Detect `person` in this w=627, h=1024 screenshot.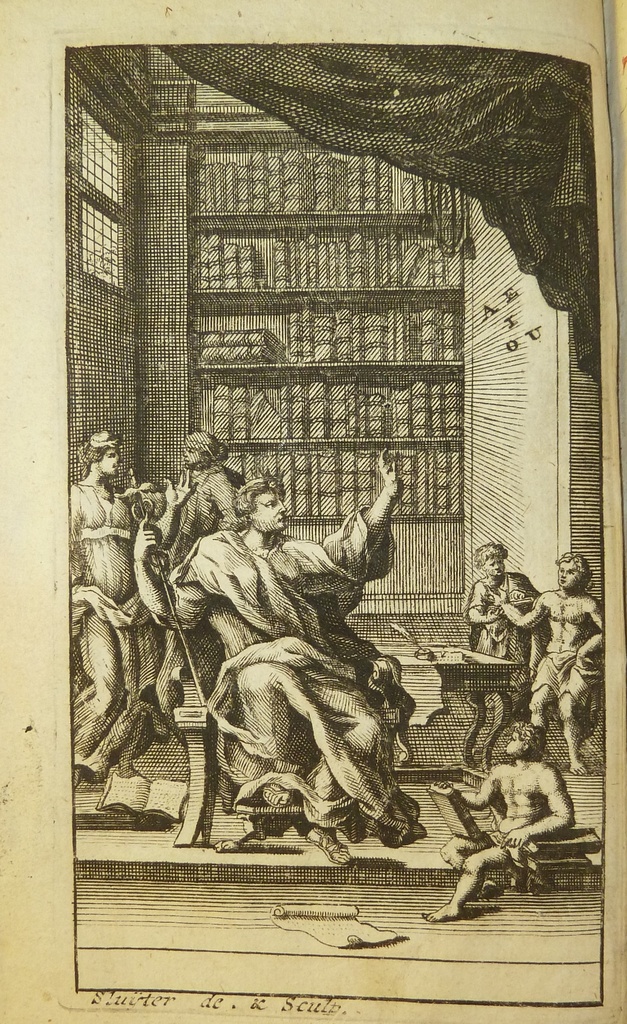
Detection: BBox(421, 723, 578, 919).
